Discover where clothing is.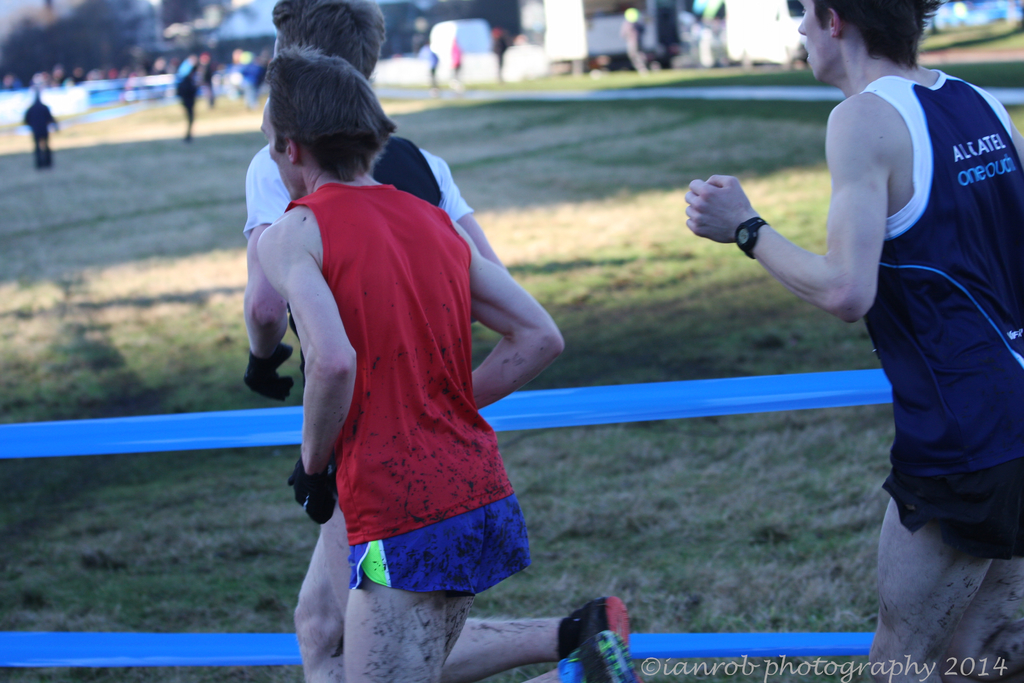
Discovered at [left=861, top=64, right=1023, bottom=559].
